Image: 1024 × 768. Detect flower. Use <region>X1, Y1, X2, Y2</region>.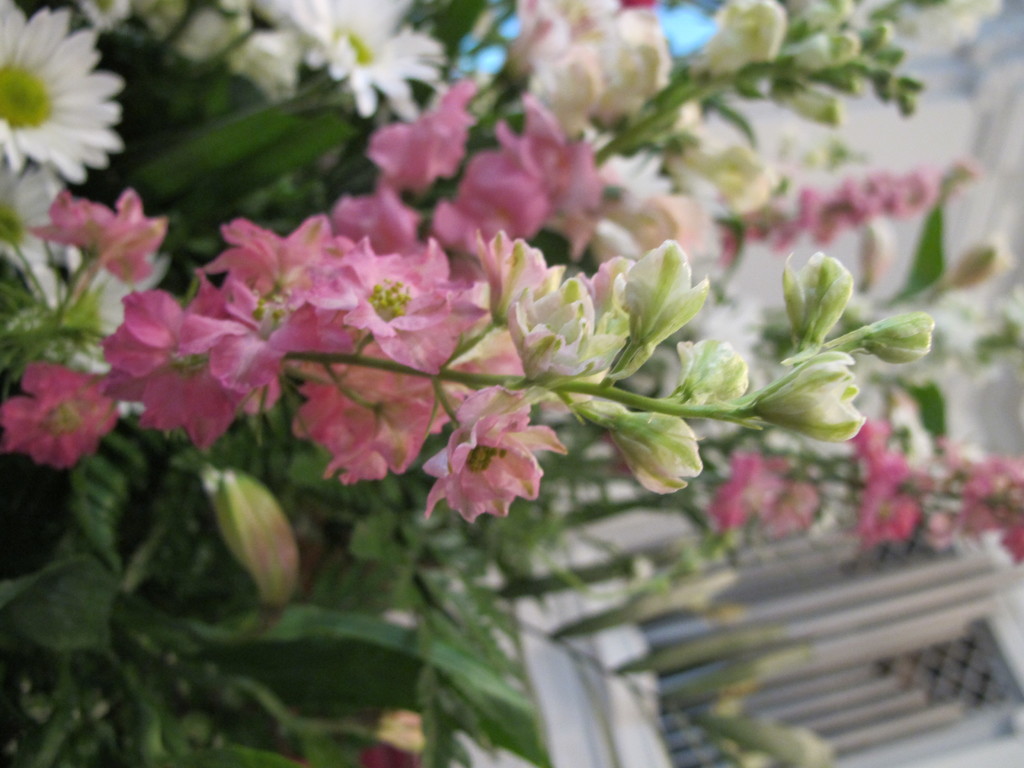
<region>373, 710, 433, 746</region>.
